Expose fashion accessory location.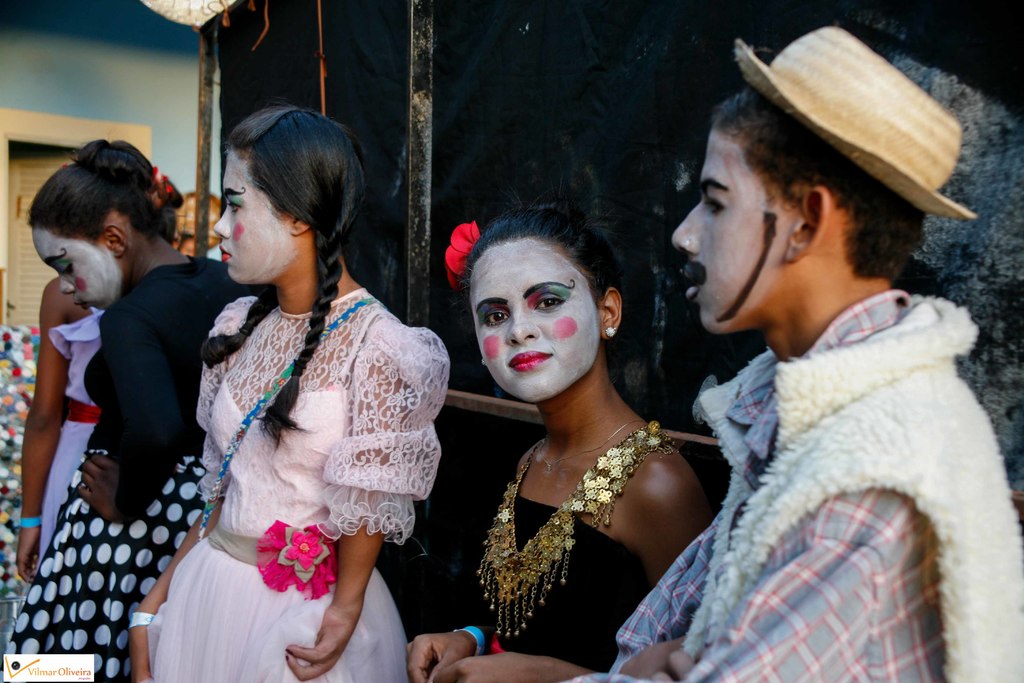
Exposed at x1=285 y1=654 x2=289 y2=662.
